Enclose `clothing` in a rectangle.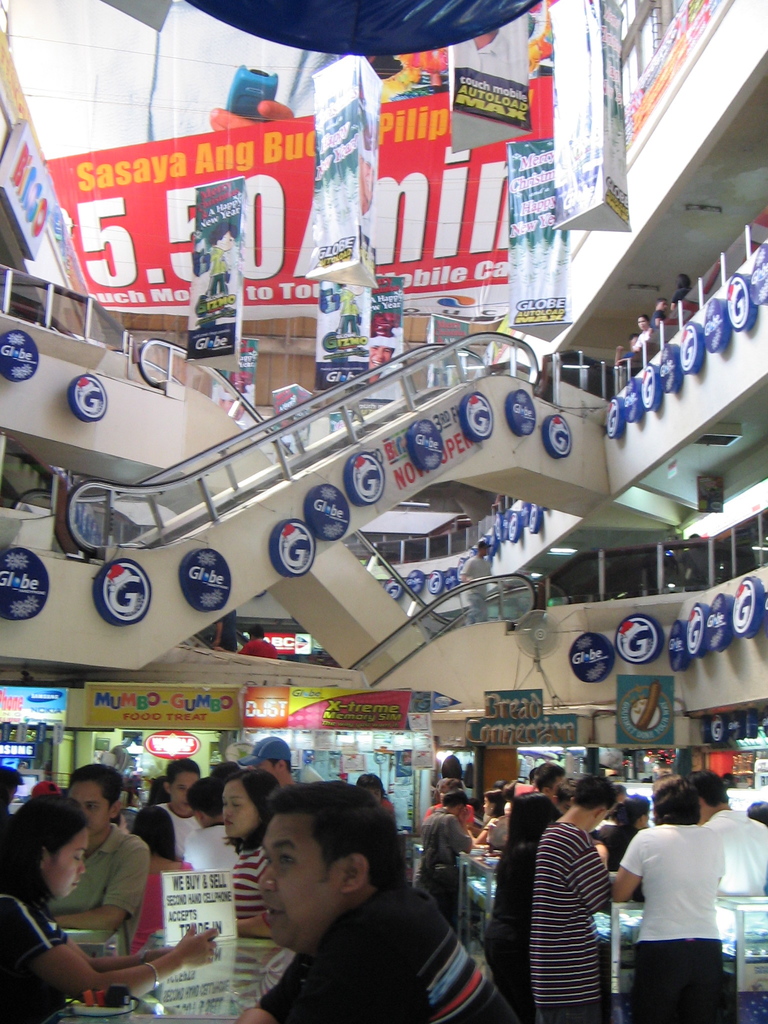
locate(708, 798, 767, 893).
